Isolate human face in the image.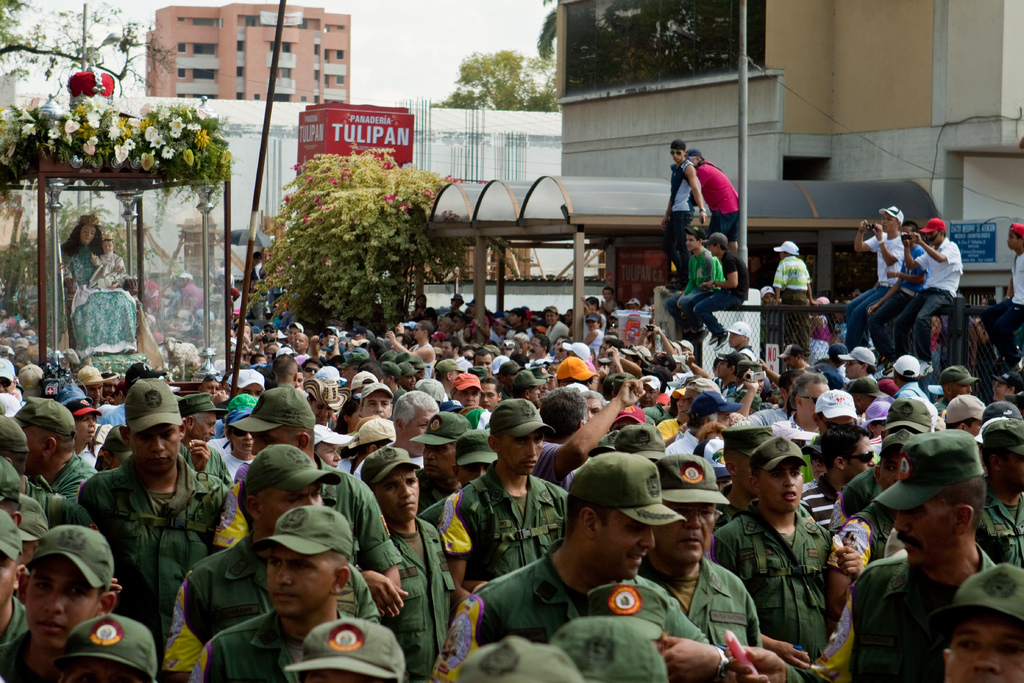
Isolated region: 718,412,733,426.
